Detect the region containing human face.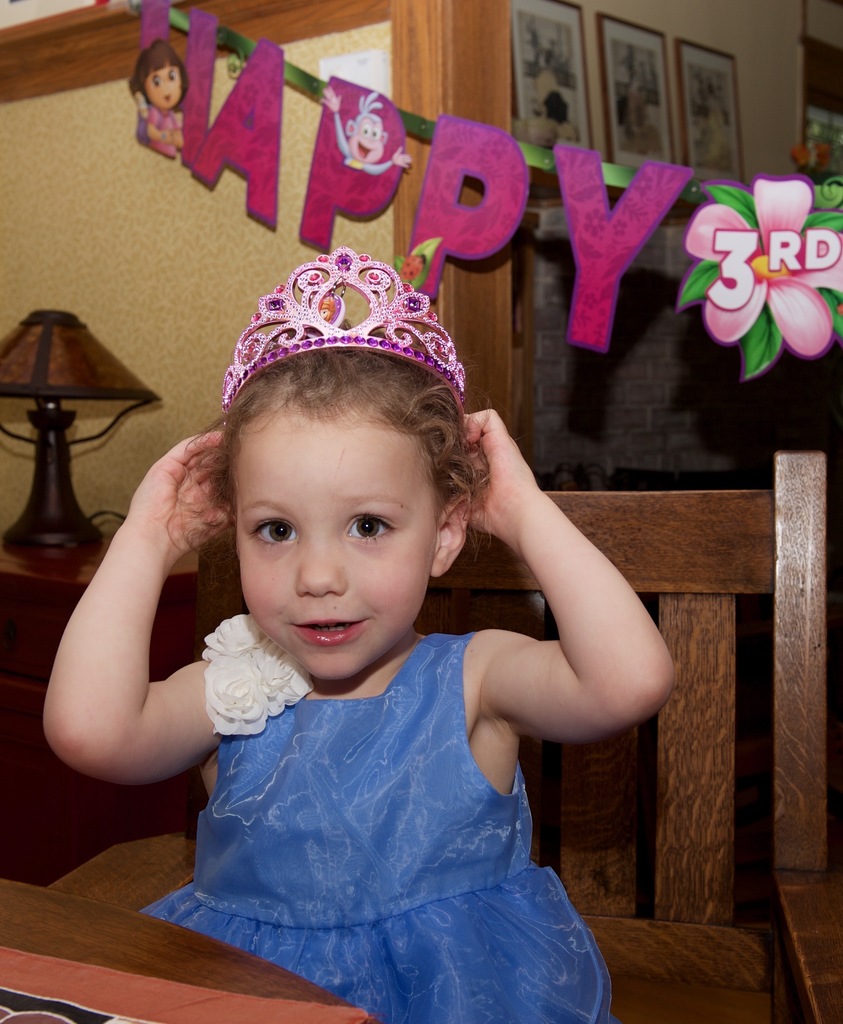
detection(218, 407, 446, 681).
